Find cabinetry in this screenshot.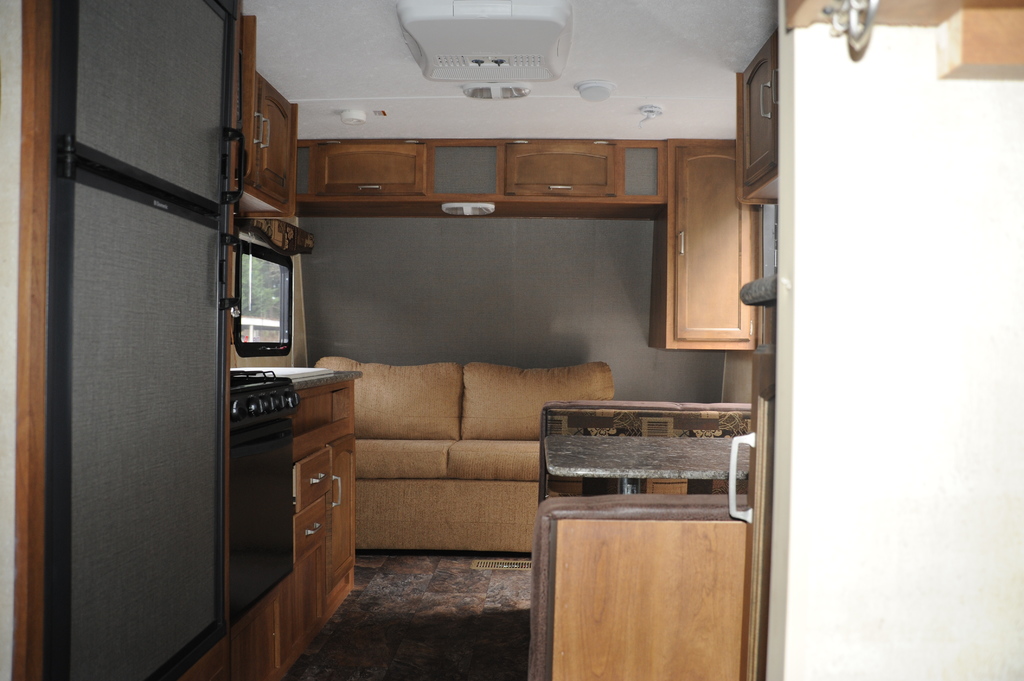
The bounding box for cabinetry is {"x1": 740, "y1": 36, "x2": 780, "y2": 212}.
